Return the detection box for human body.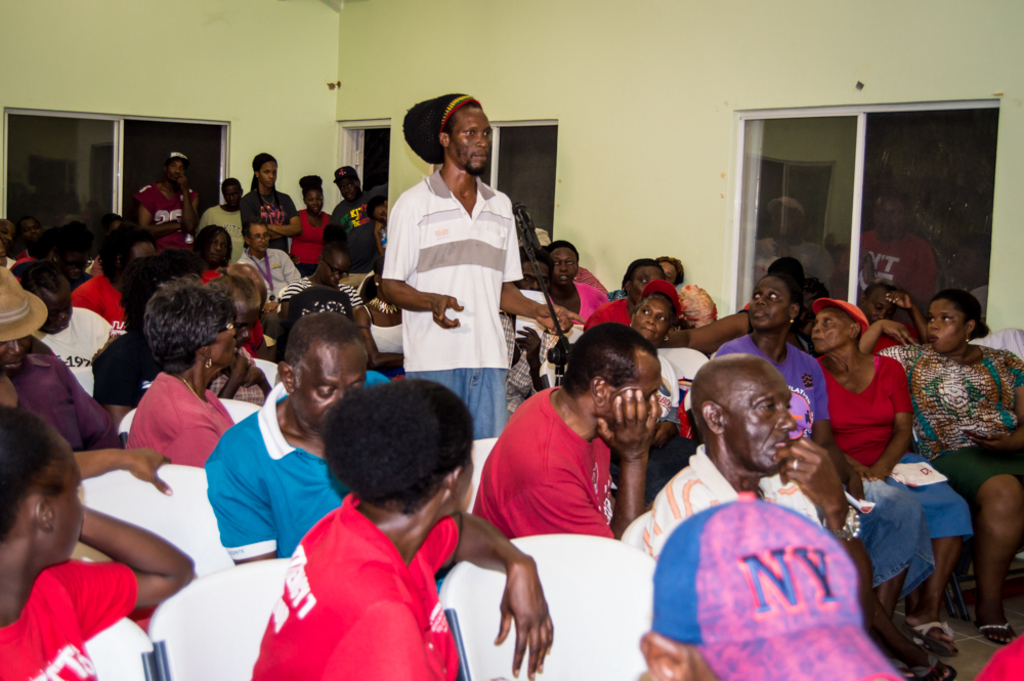
[465,377,669,550].
